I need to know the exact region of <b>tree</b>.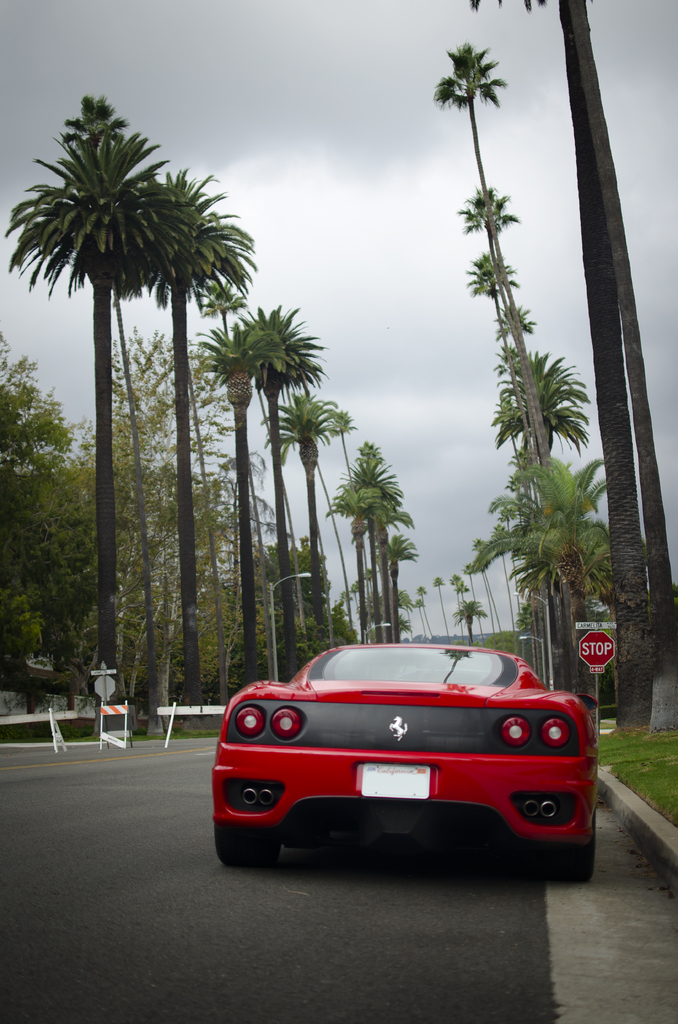
Region: {"left": 0, "top": 334, "right": 101, "bottom": 715}.
